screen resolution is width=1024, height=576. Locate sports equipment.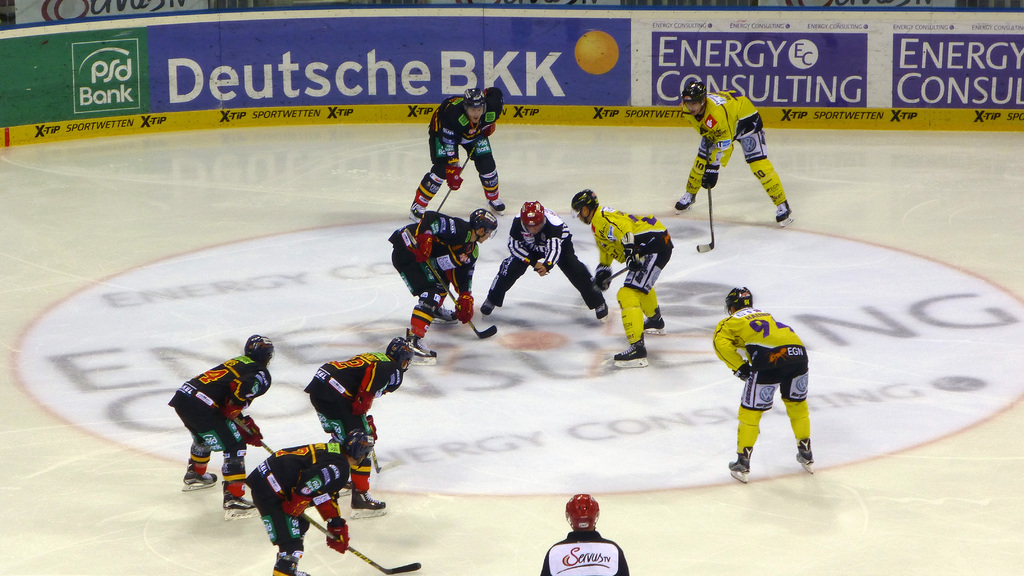
detection(681, 83, 706, 113).
